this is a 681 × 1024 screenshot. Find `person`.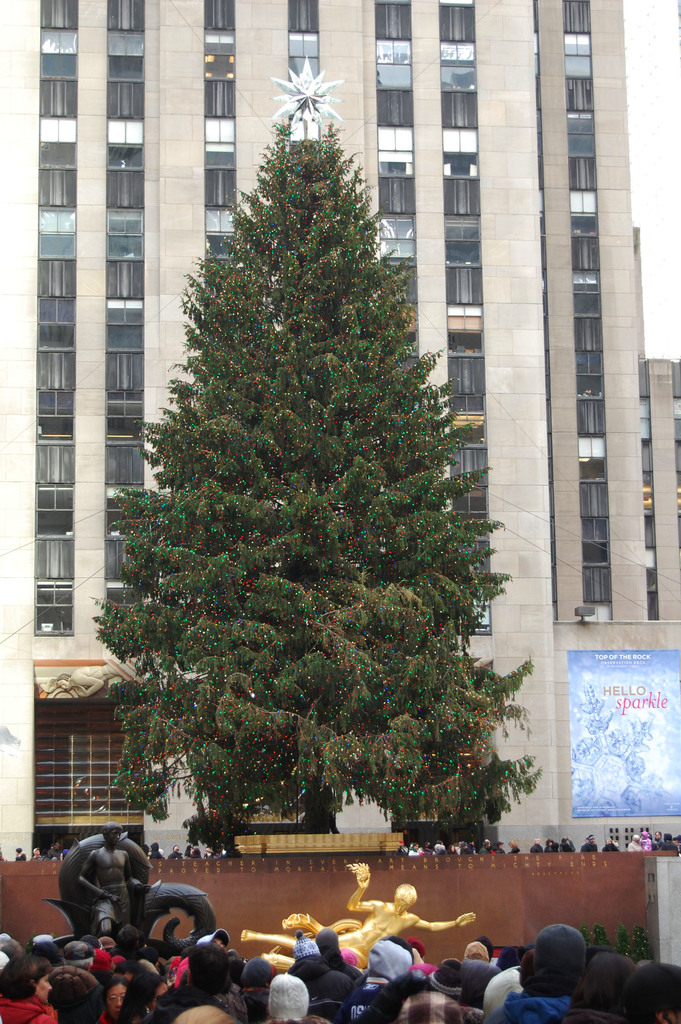
Bounding box: 74,827,165,932.
